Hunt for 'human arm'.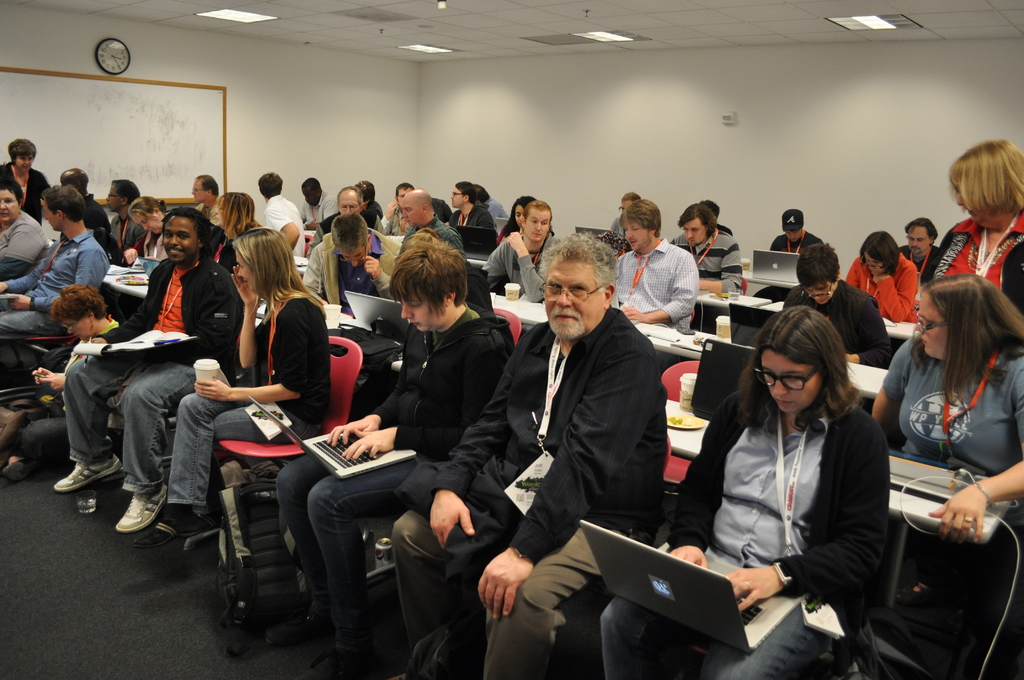
Hunted down at 509, 229, 561, 304.
